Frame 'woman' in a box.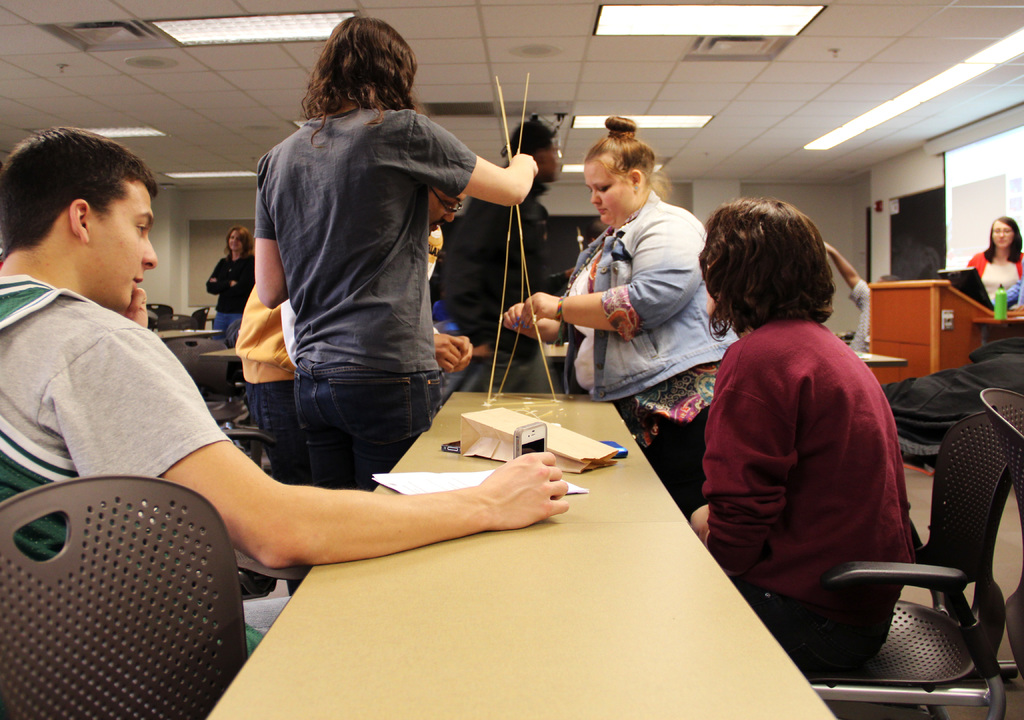
964:214:1023:308.
